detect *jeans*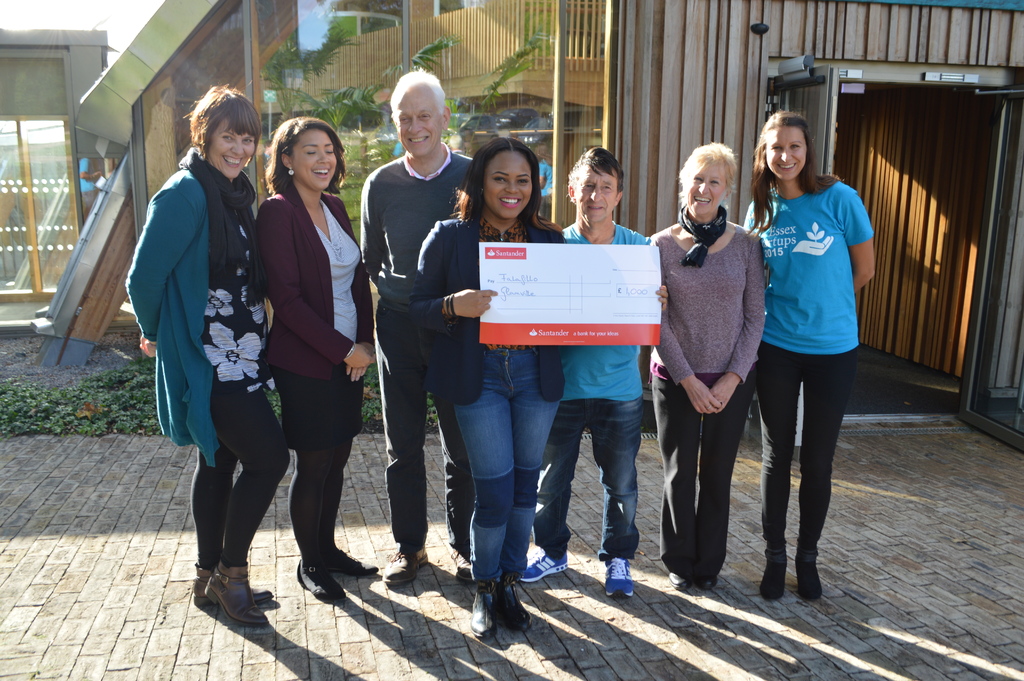
crop(458, 349, 566, 626)
